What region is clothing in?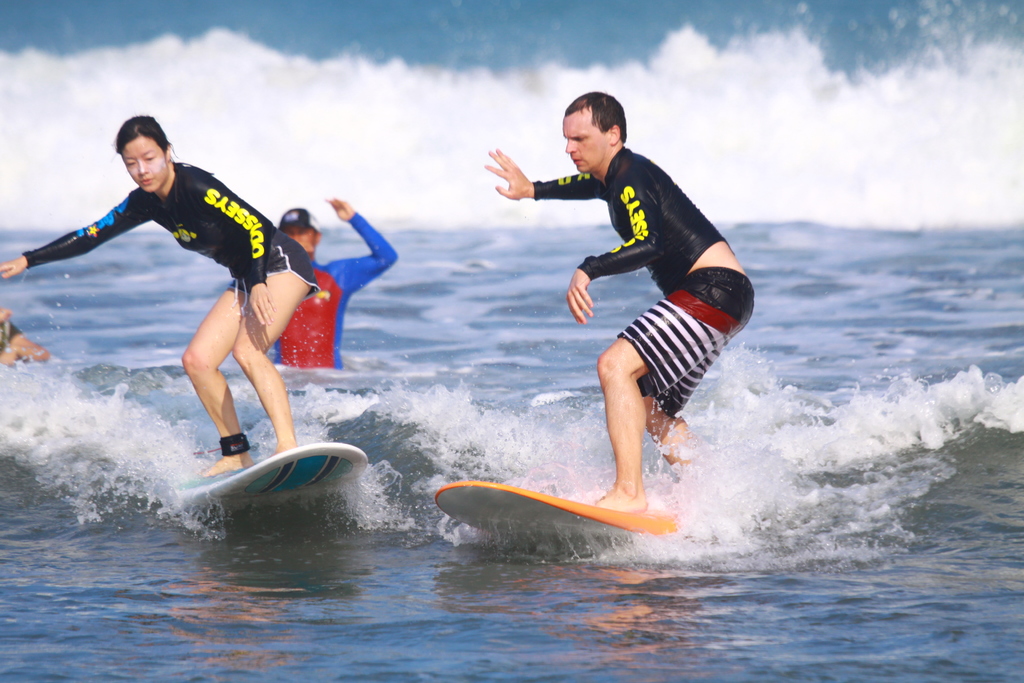
BBox(8, 154, 330, 314).
